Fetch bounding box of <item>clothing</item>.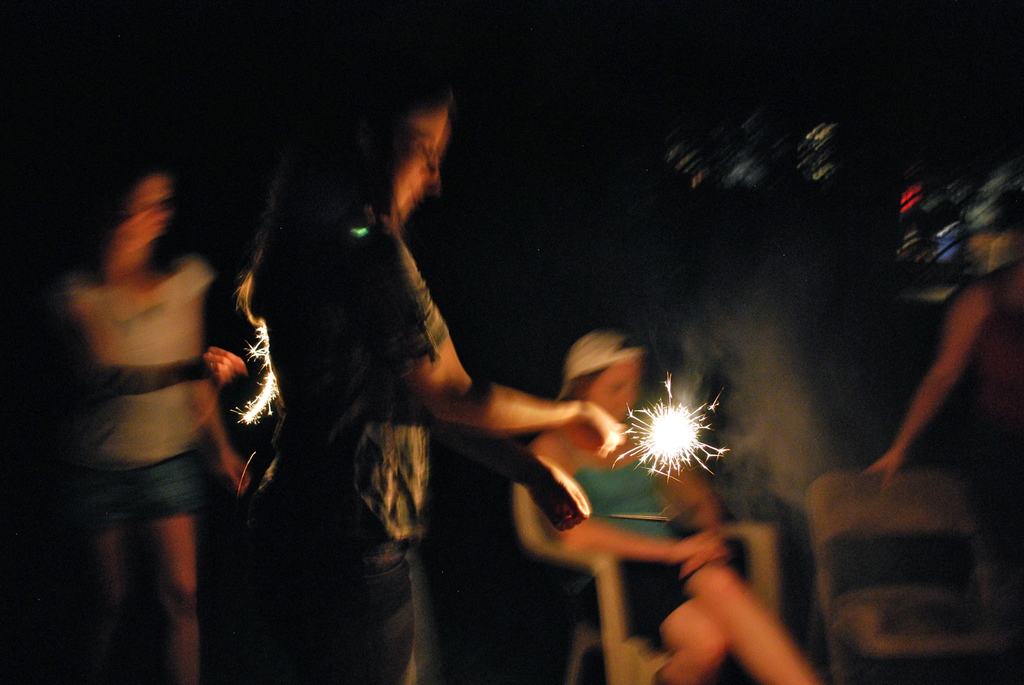
Bbox: (52, 246, 210, 527).
